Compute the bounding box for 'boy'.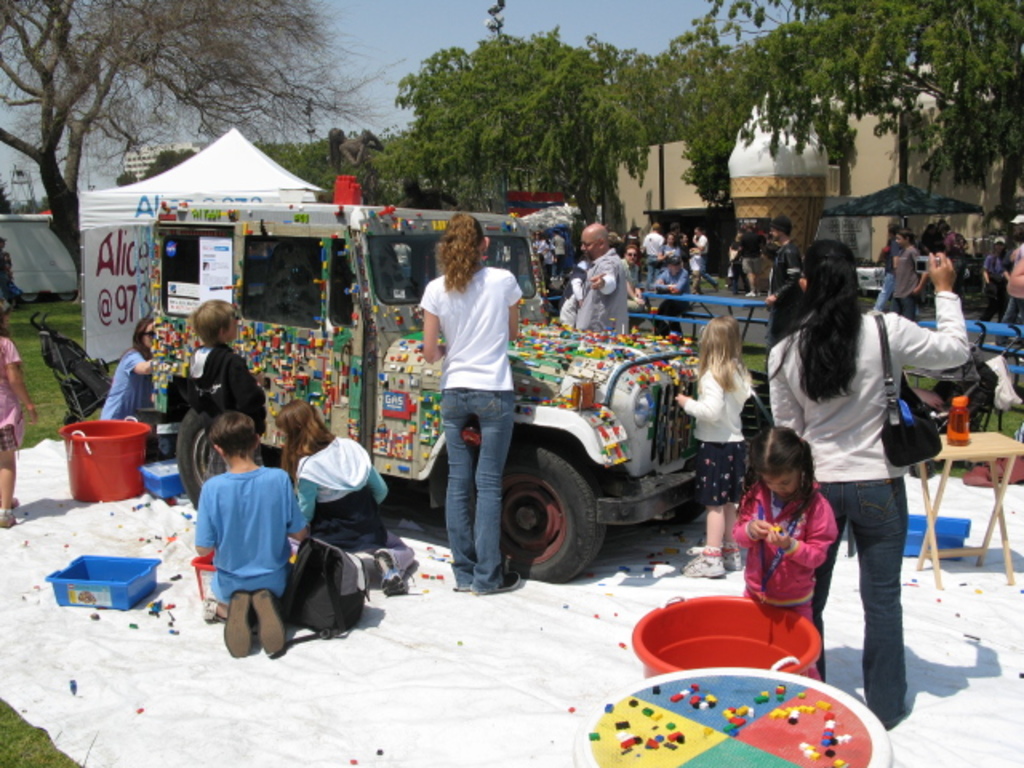
{"x1": 184, "y1": 299, "x2": 267, "y2": 475}.
